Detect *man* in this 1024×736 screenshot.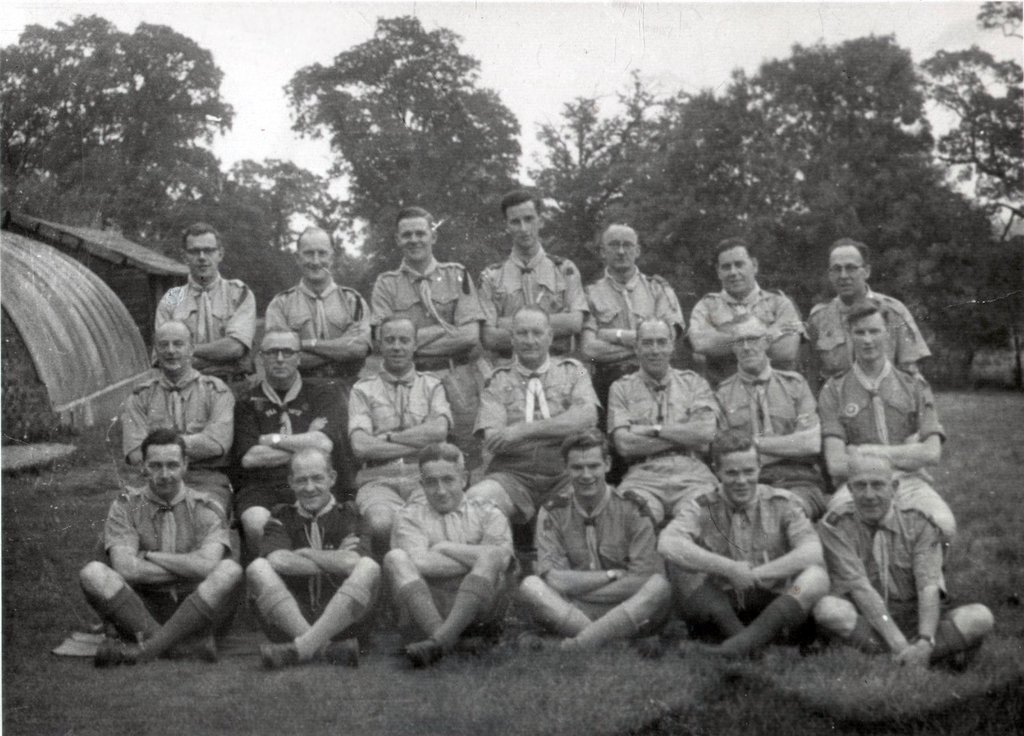
Detection: <box>79,428,234,681</box>.
